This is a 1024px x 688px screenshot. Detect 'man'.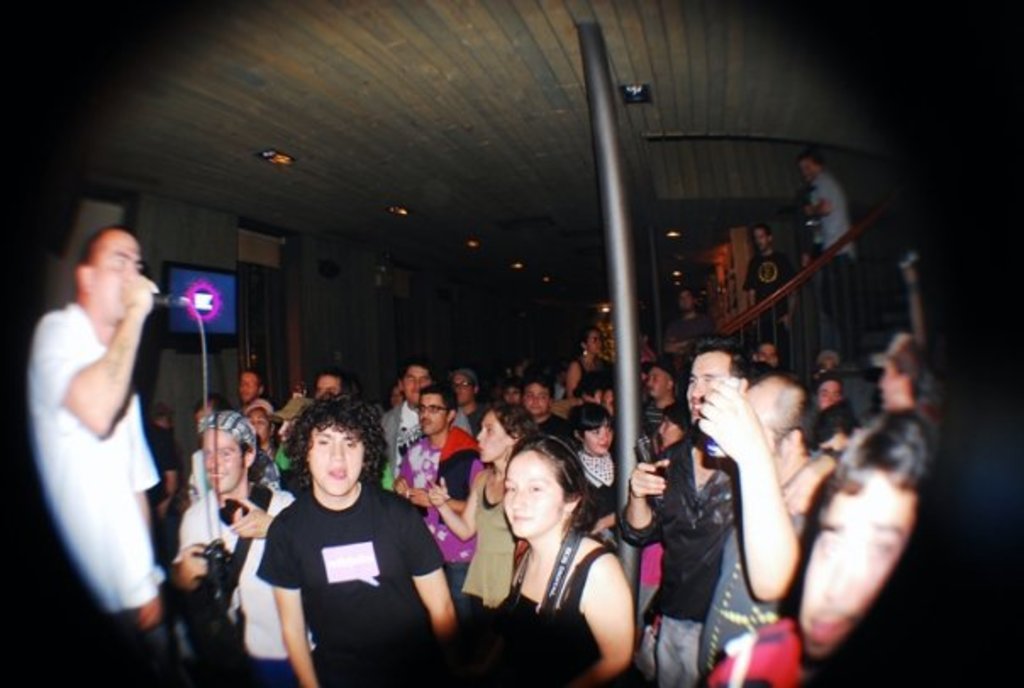
x1=27, y1=224, x2=173, y2=649.
